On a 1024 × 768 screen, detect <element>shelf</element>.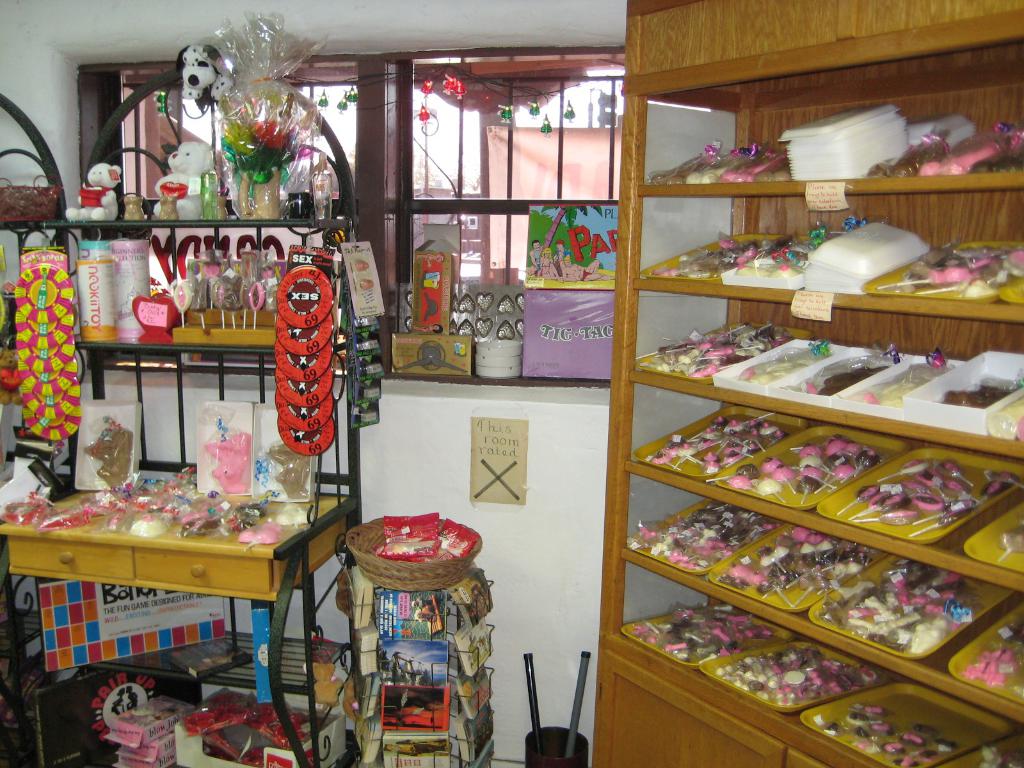
(610,290,1023,457).
